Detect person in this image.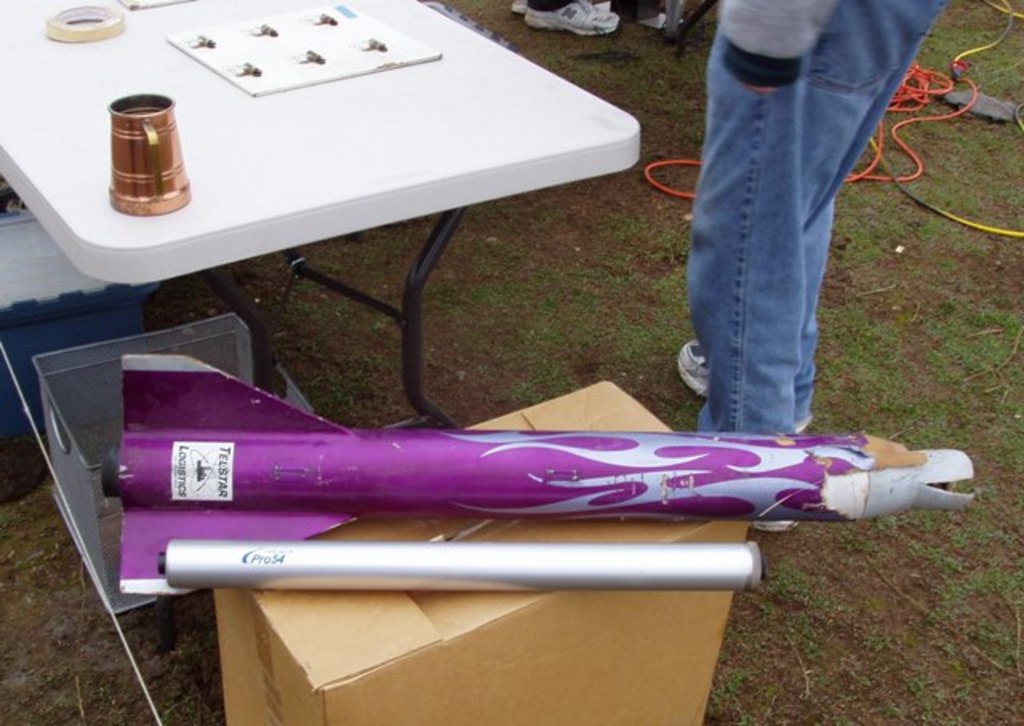
Detection: 504:0:614:43.
